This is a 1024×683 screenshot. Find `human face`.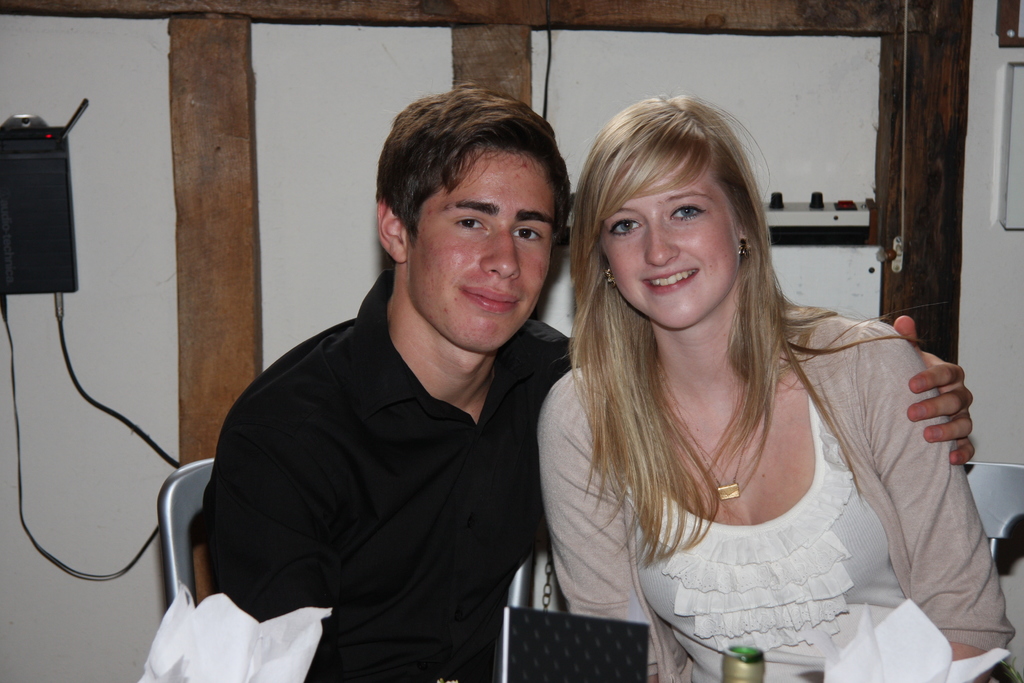
Bounding box: (600,139,733,327).
